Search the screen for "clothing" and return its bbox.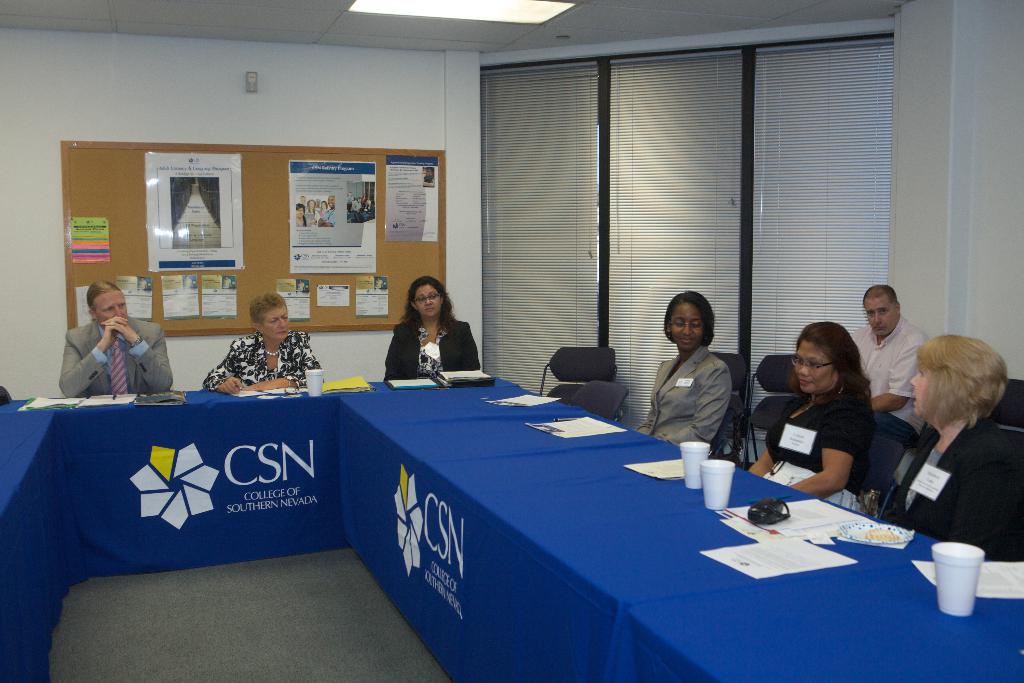
Found: <bbox>202, 331, 326, 390</bbox>.
